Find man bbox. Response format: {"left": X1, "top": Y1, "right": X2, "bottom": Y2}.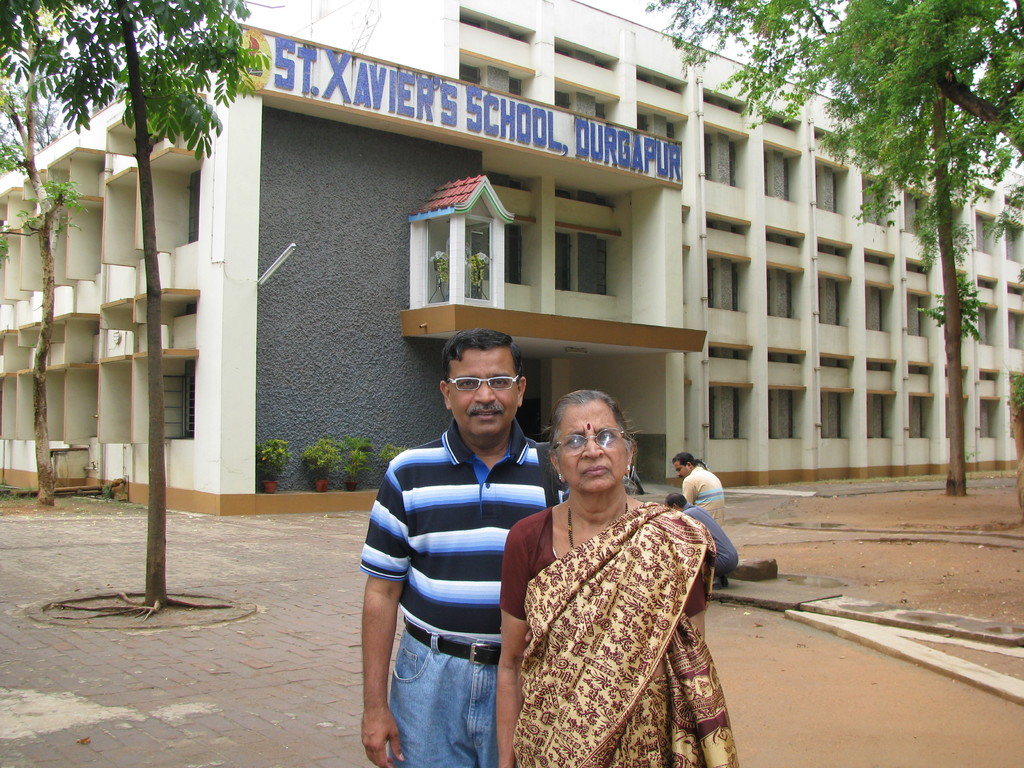
{"left": 665, "top": 492, "right": 738, "bottom": 590}.
